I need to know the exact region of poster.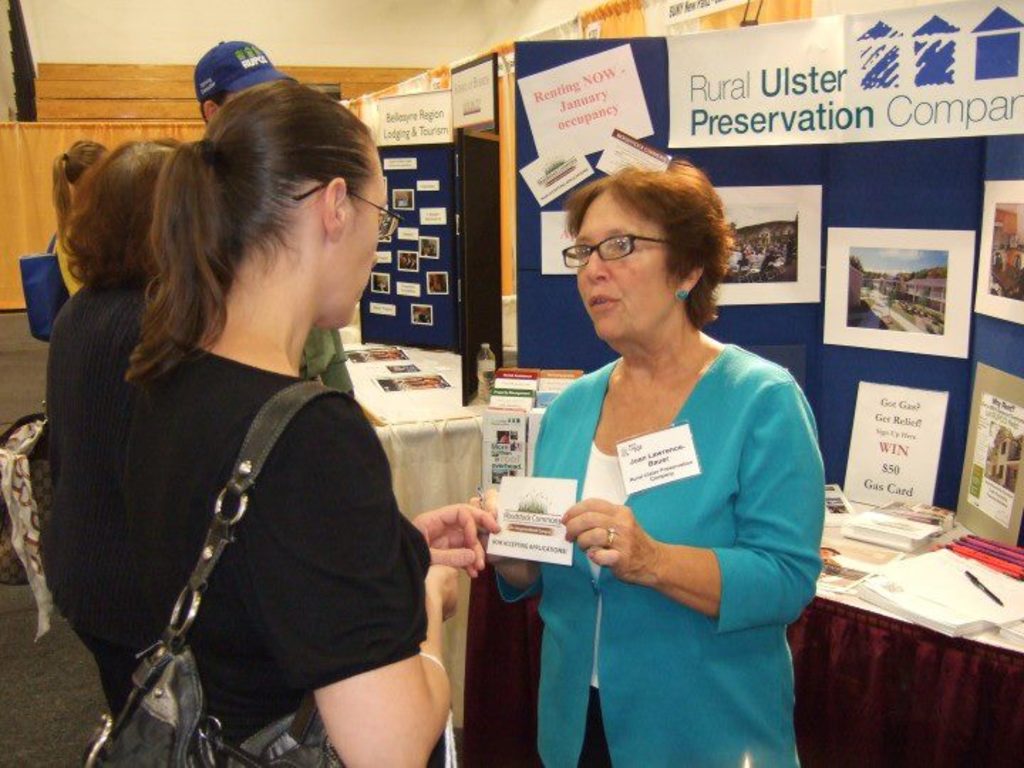
Region: crop(660, 13, 1023, 152).
